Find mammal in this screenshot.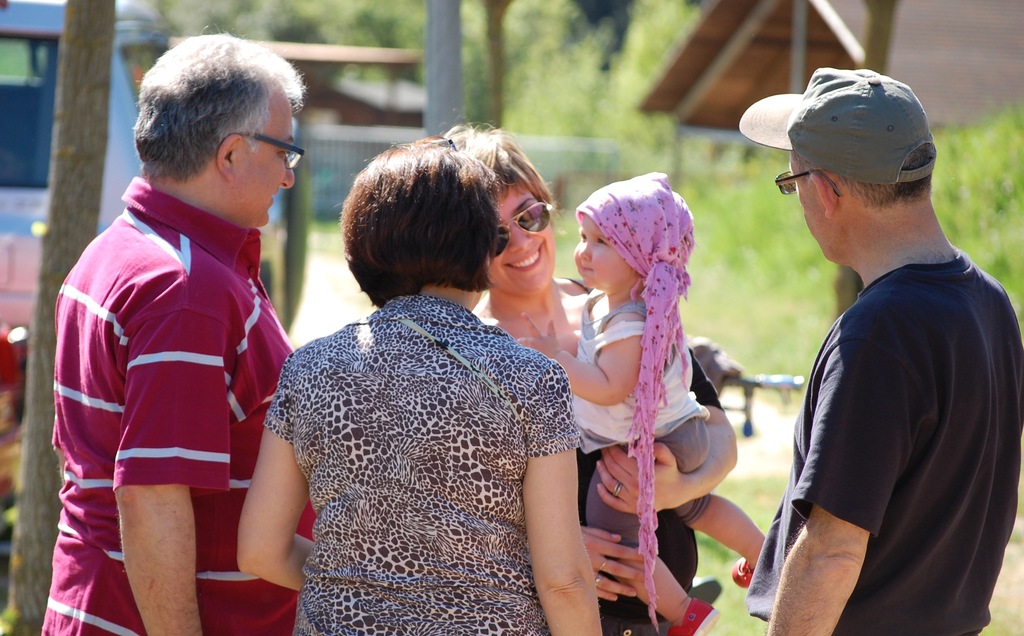
The bounding box for mammal is Rect(430, 127, 744, 635).
